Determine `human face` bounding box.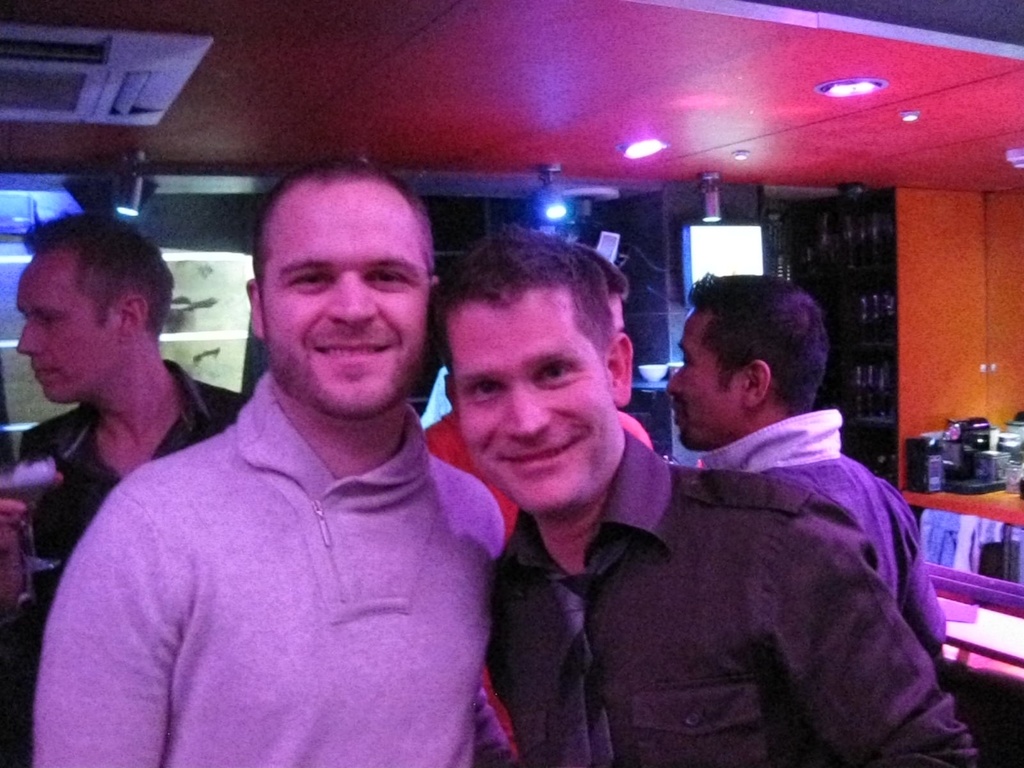
Determined: (x1=444, y1=292, x2=614, y2=518).
